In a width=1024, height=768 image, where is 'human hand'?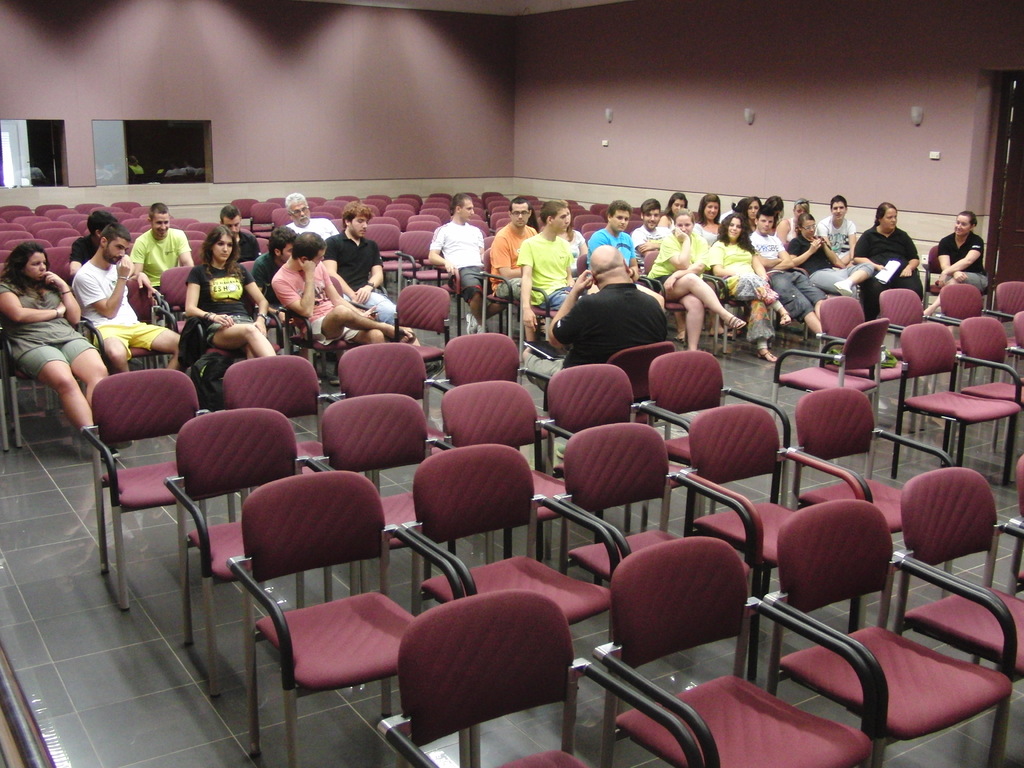
pyautogui.locateOnScreen(661, 274, 680, 292).
